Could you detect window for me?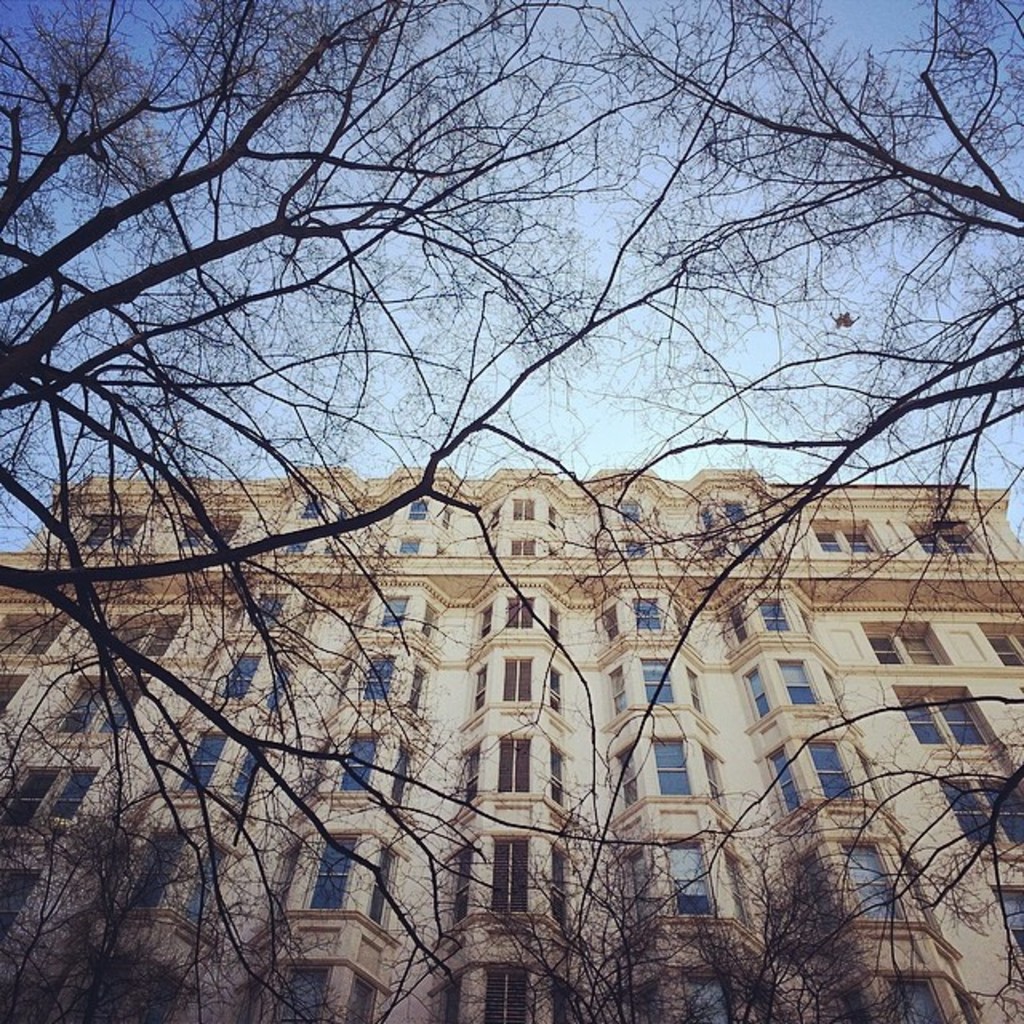
Detection result: (left=363, top=654, right=392, bottom=699).
